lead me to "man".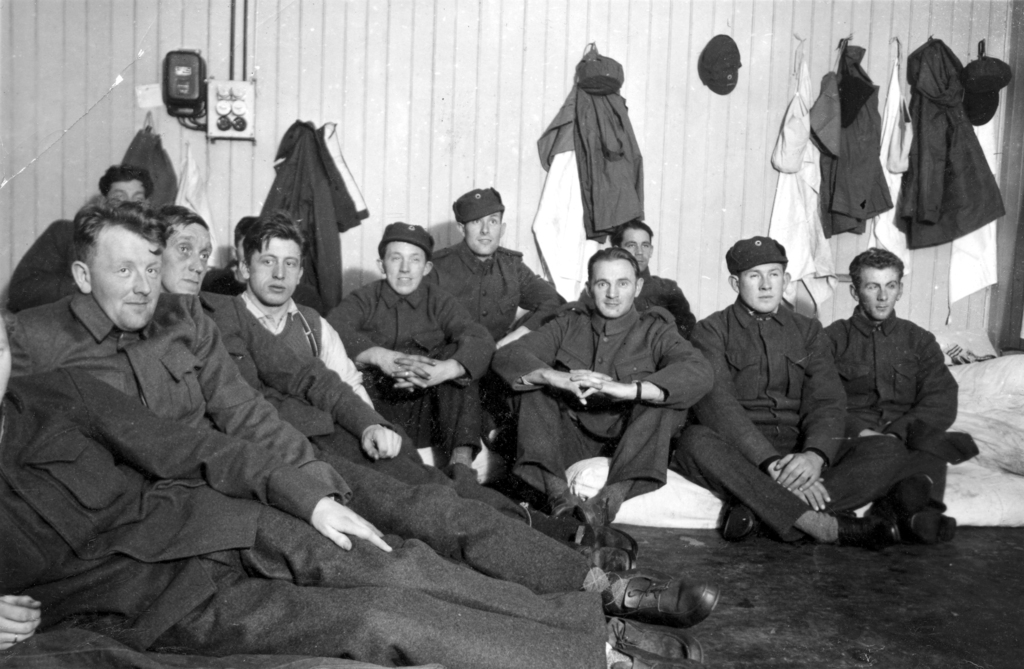
Lead to bbox(0, 201, 721, 631).
